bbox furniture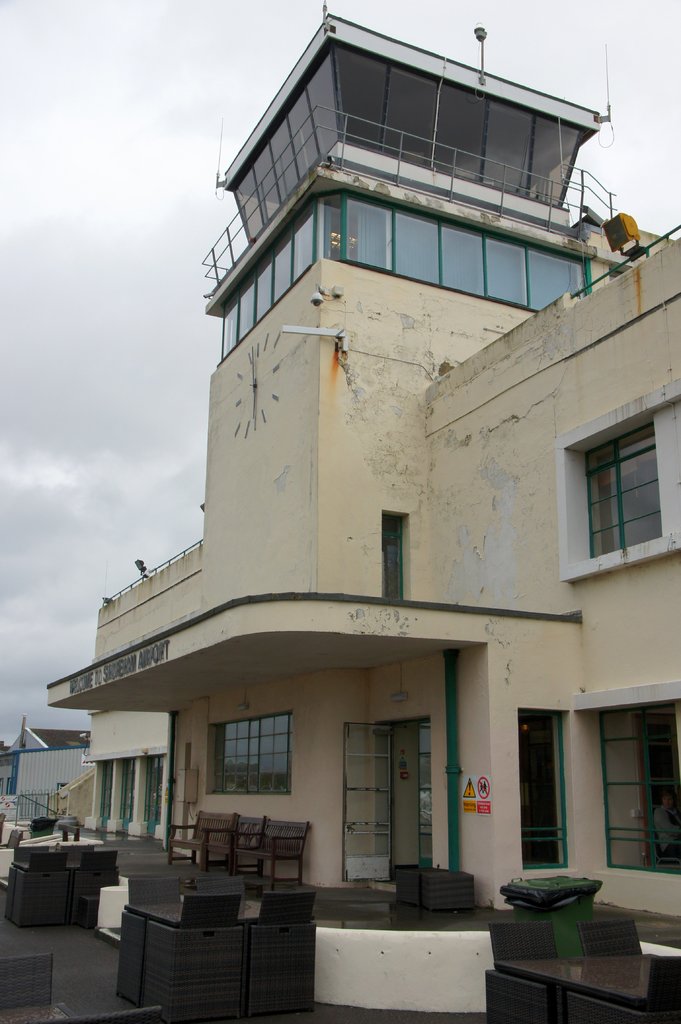
(left=125, top=899, right=258, bottom=927)
